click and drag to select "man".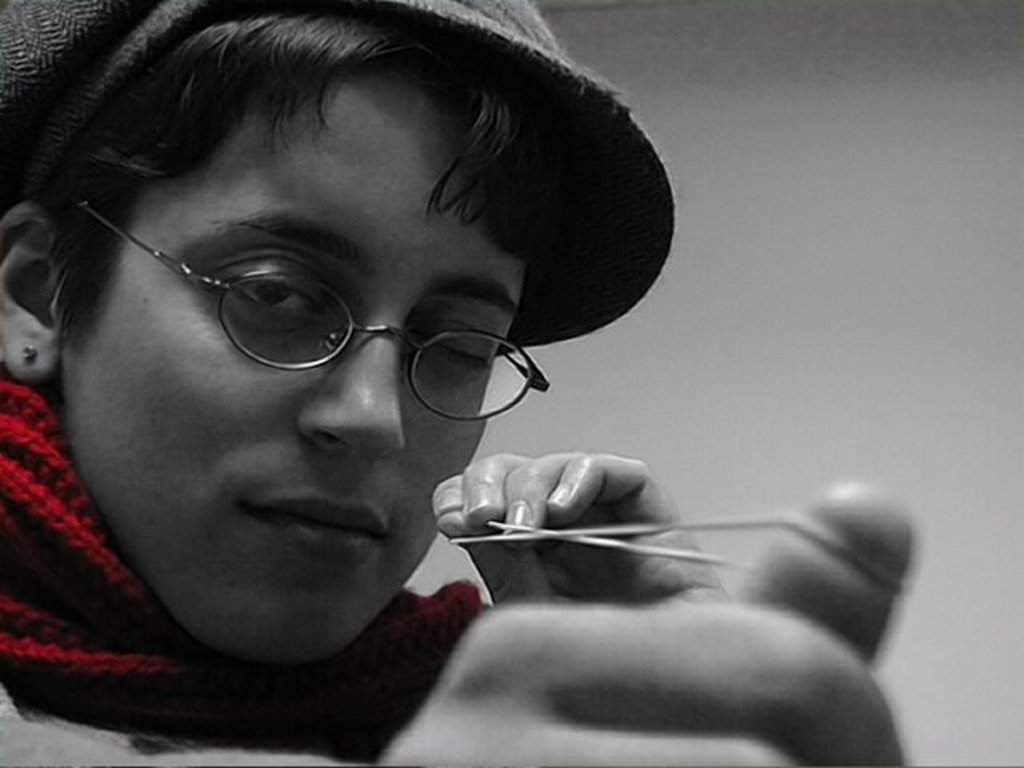
Selection: [0,0,909,766].
